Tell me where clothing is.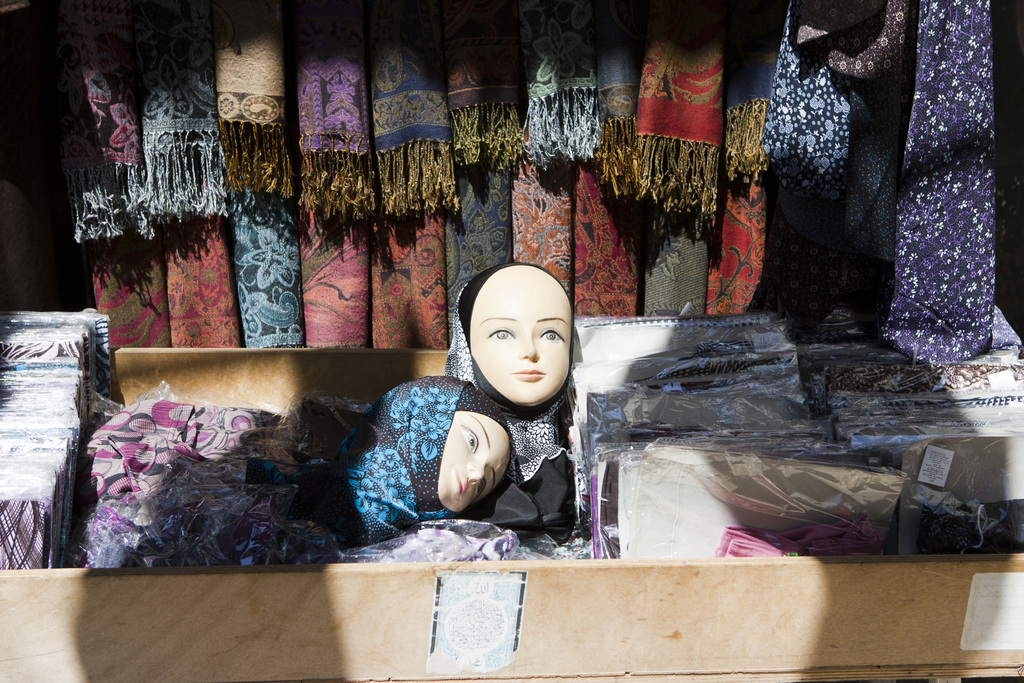
clothing is at bbox=[291, 35, 370, 348].
